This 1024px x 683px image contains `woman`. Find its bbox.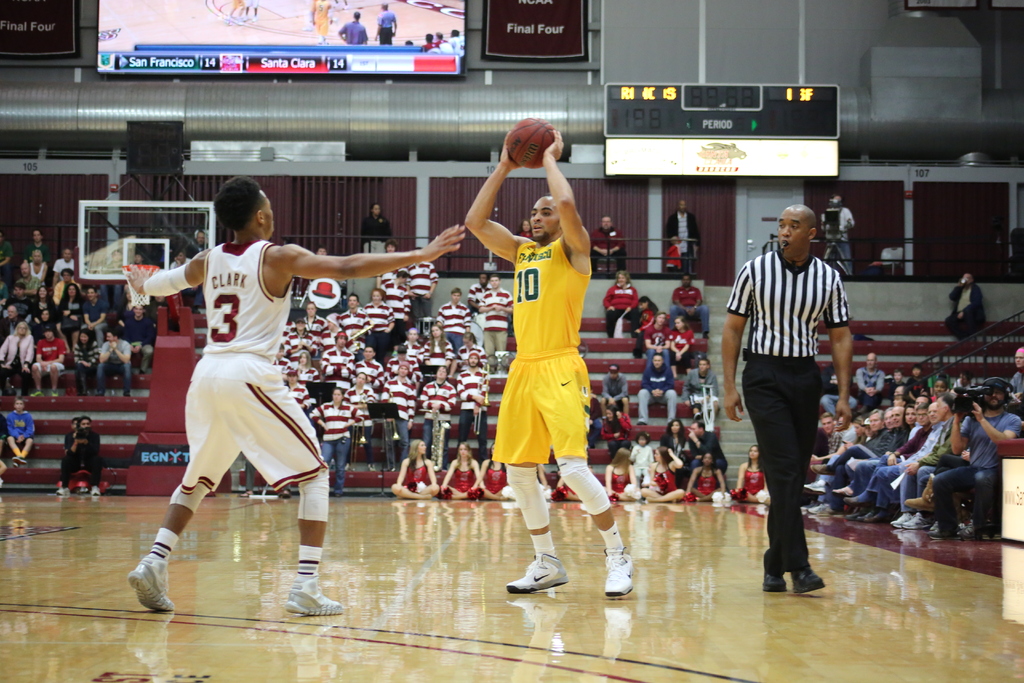
<bbox>442, 440, 489, 505</bbox>.
